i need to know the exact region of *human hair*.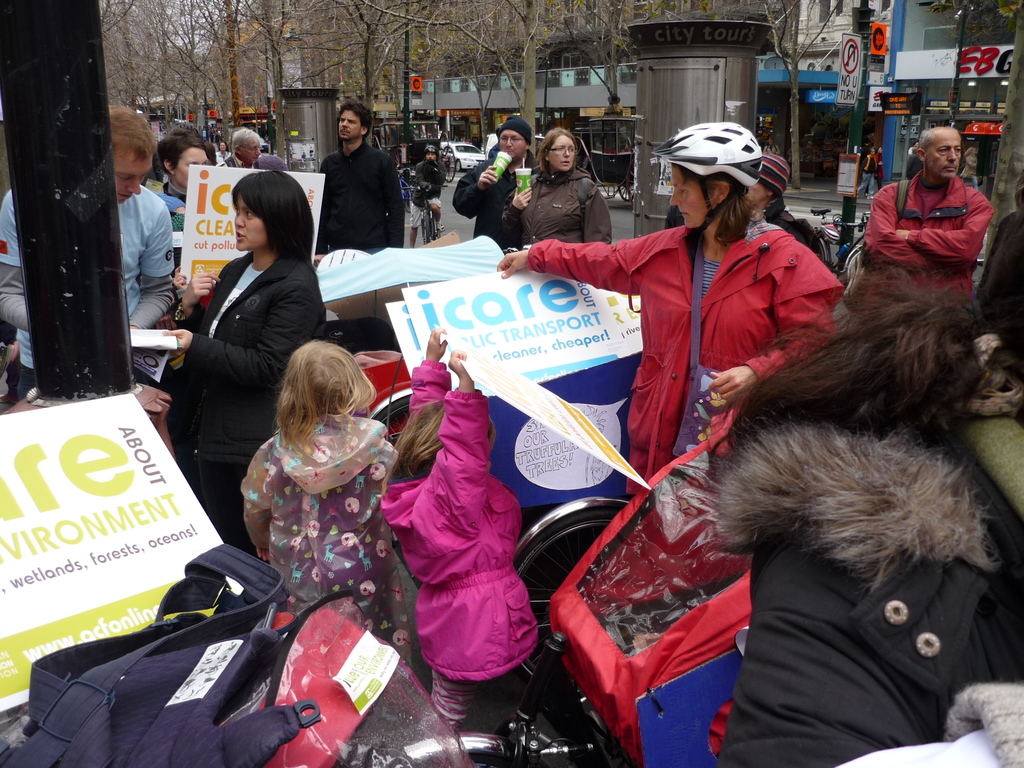
Region: (left=337, top=100, right=371, bottom=138).
